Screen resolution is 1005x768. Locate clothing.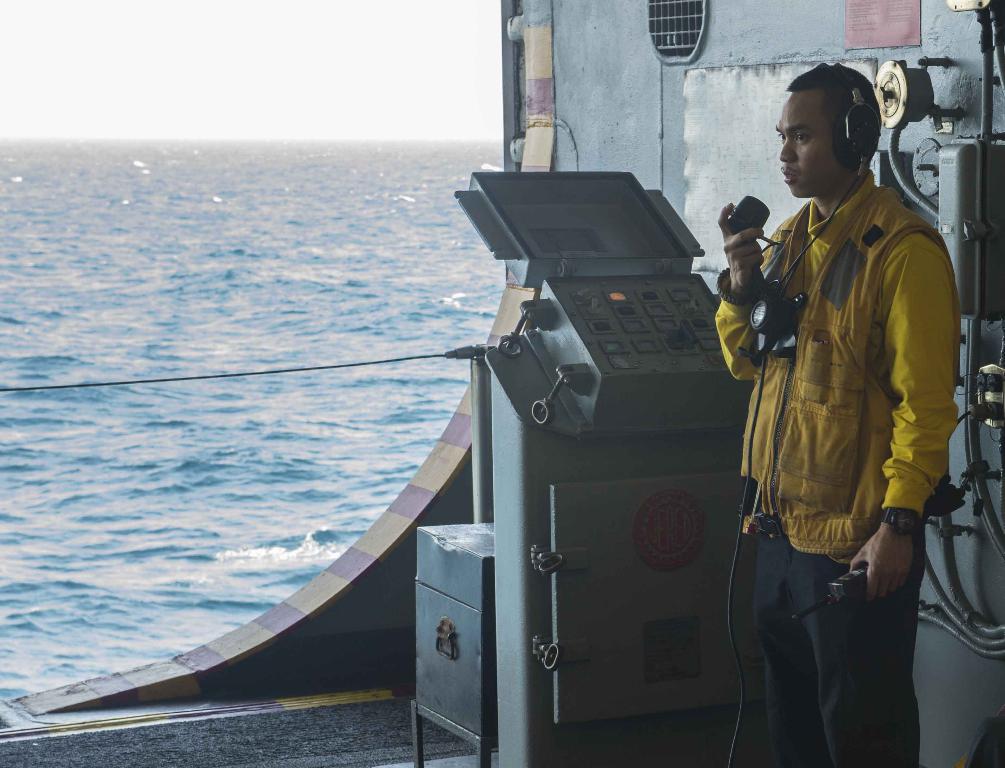
<region>684, 115, 936, 701</region>.
